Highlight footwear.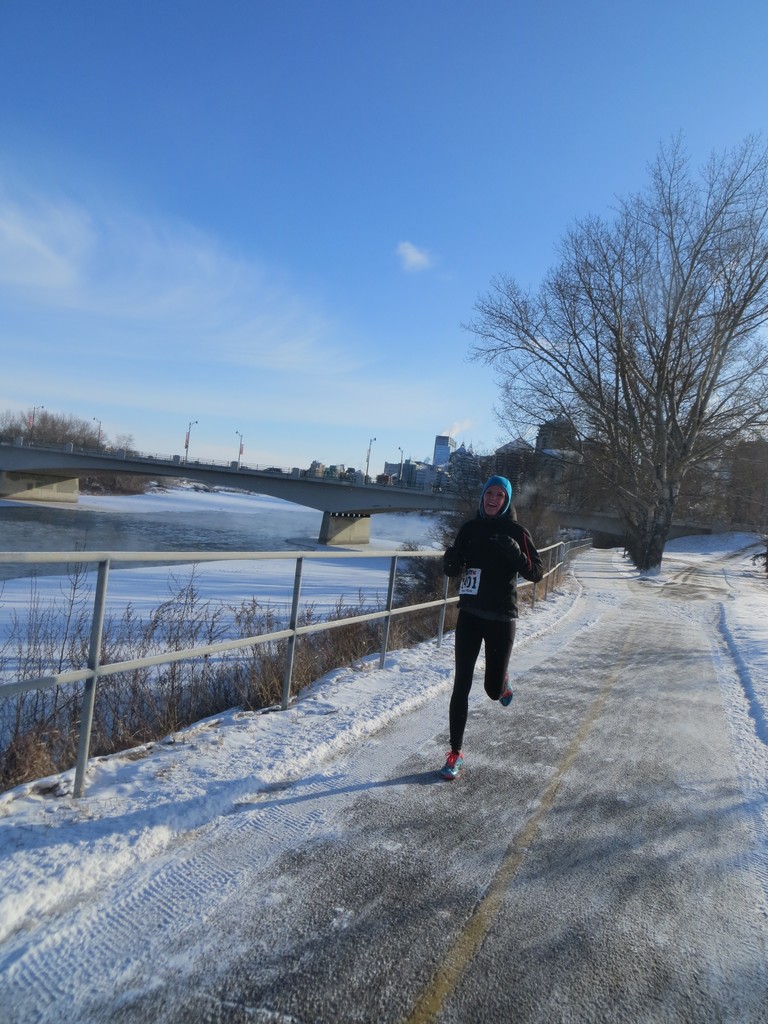
Highlighted region: [436, 741, 460, 785].
